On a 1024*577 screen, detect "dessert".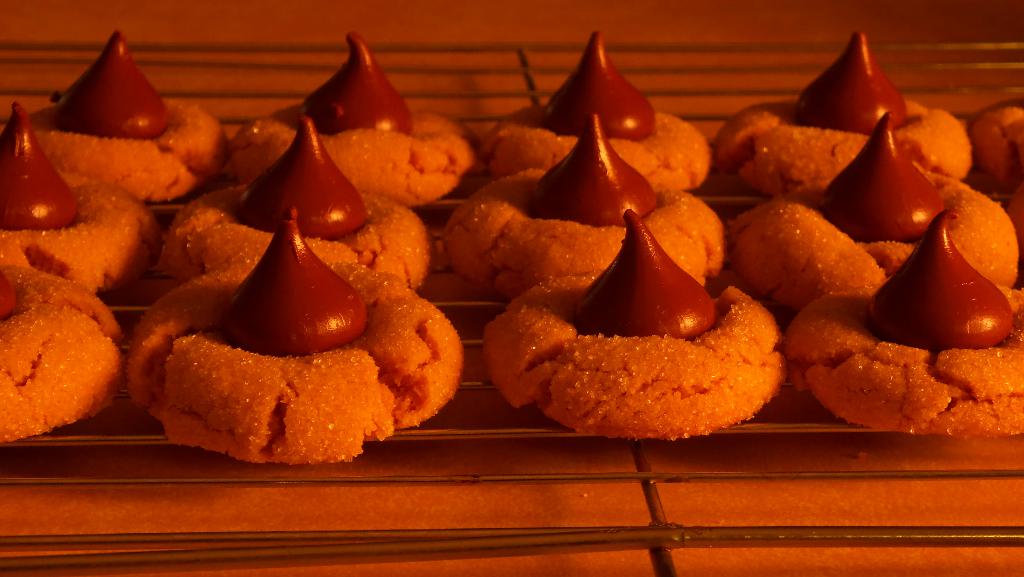
<box>170,116,438,293</box>.
